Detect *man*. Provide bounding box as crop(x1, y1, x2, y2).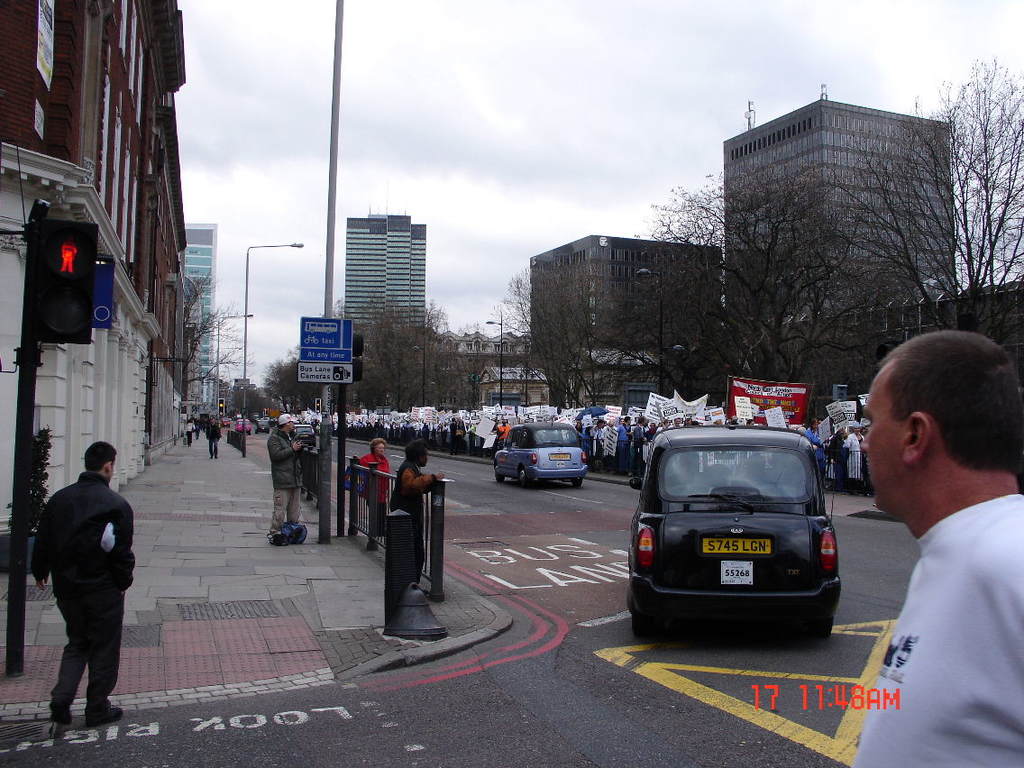
crop(25, 440, 133, 739).
